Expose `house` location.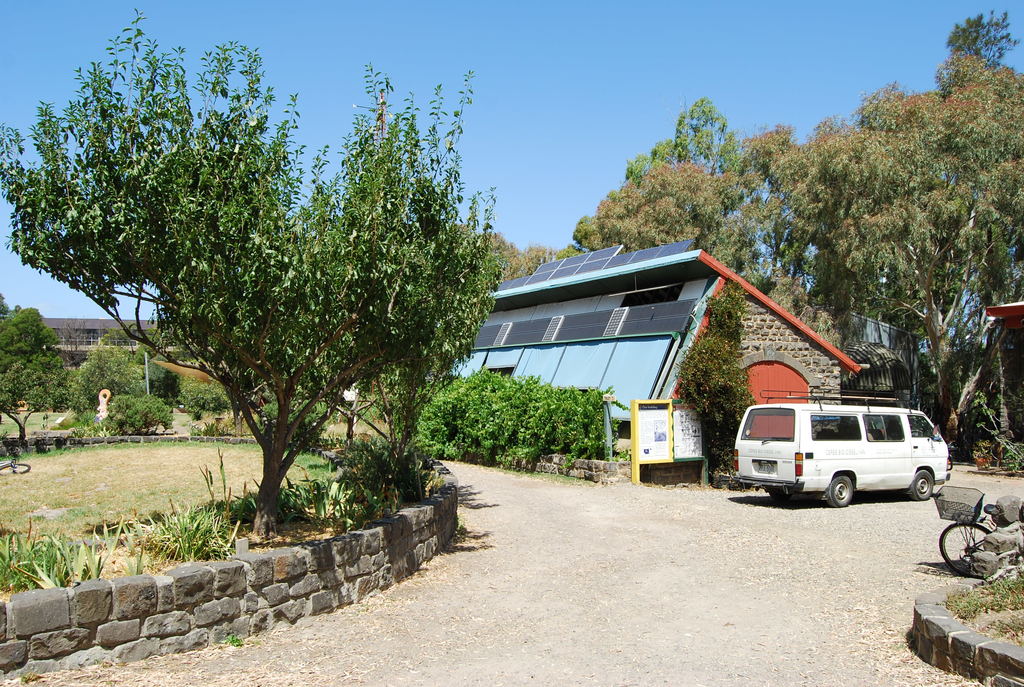
Exposed at box(985, 299, 1023, 450).
